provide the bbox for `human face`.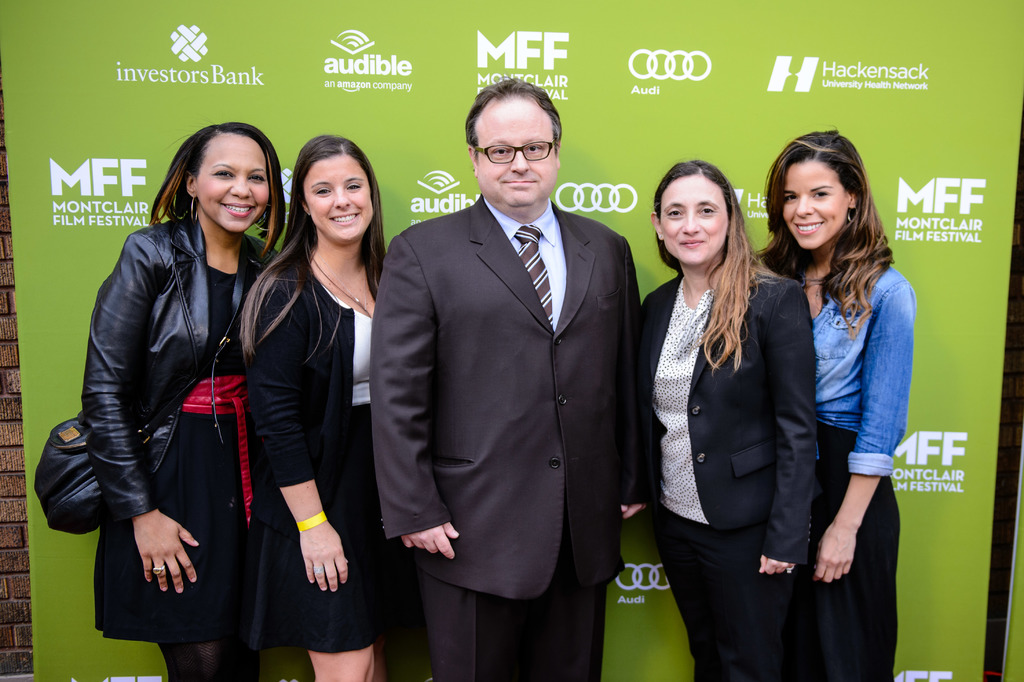
Rect(474, 99, 557, 207).
